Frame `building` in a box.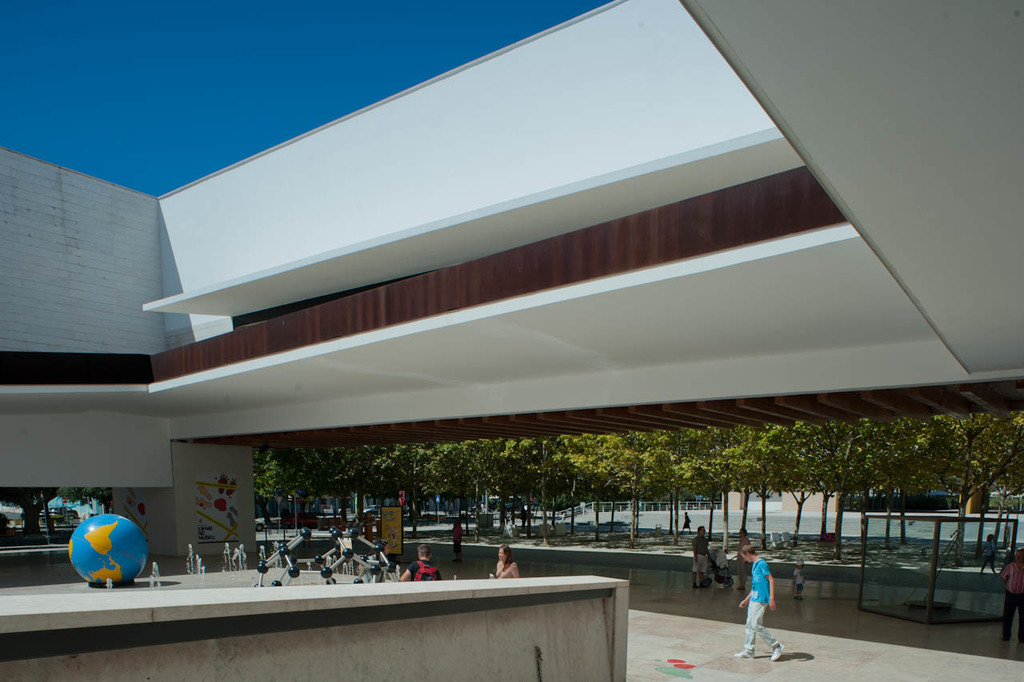
[left=0, top=0, right=1023, bottom=681].
